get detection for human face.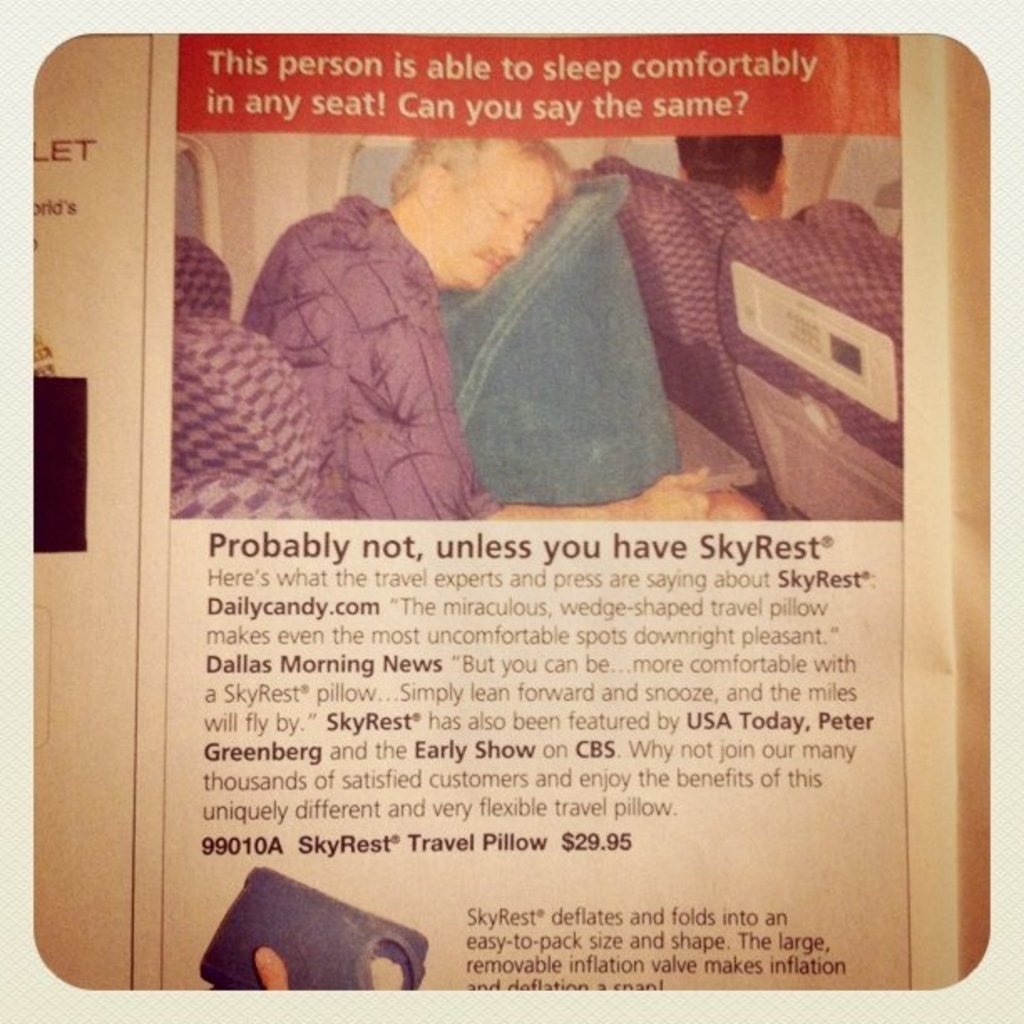
Detection: (x1=405, y1=147, x2=569, y2=296).
